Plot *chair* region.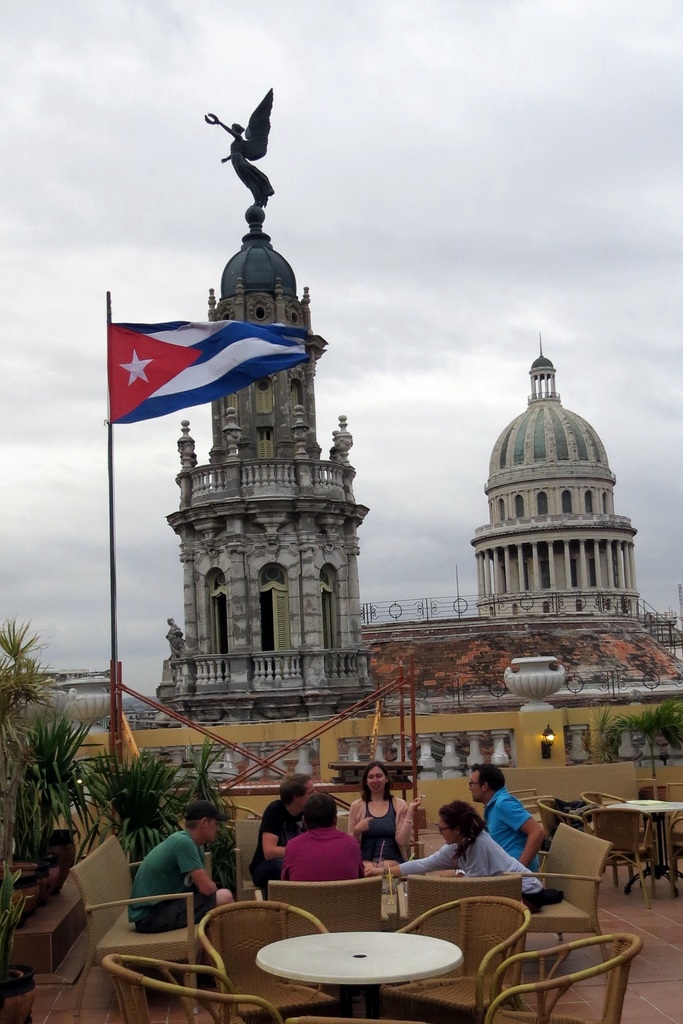
Plotted at [193, 897, 340, 1020].
